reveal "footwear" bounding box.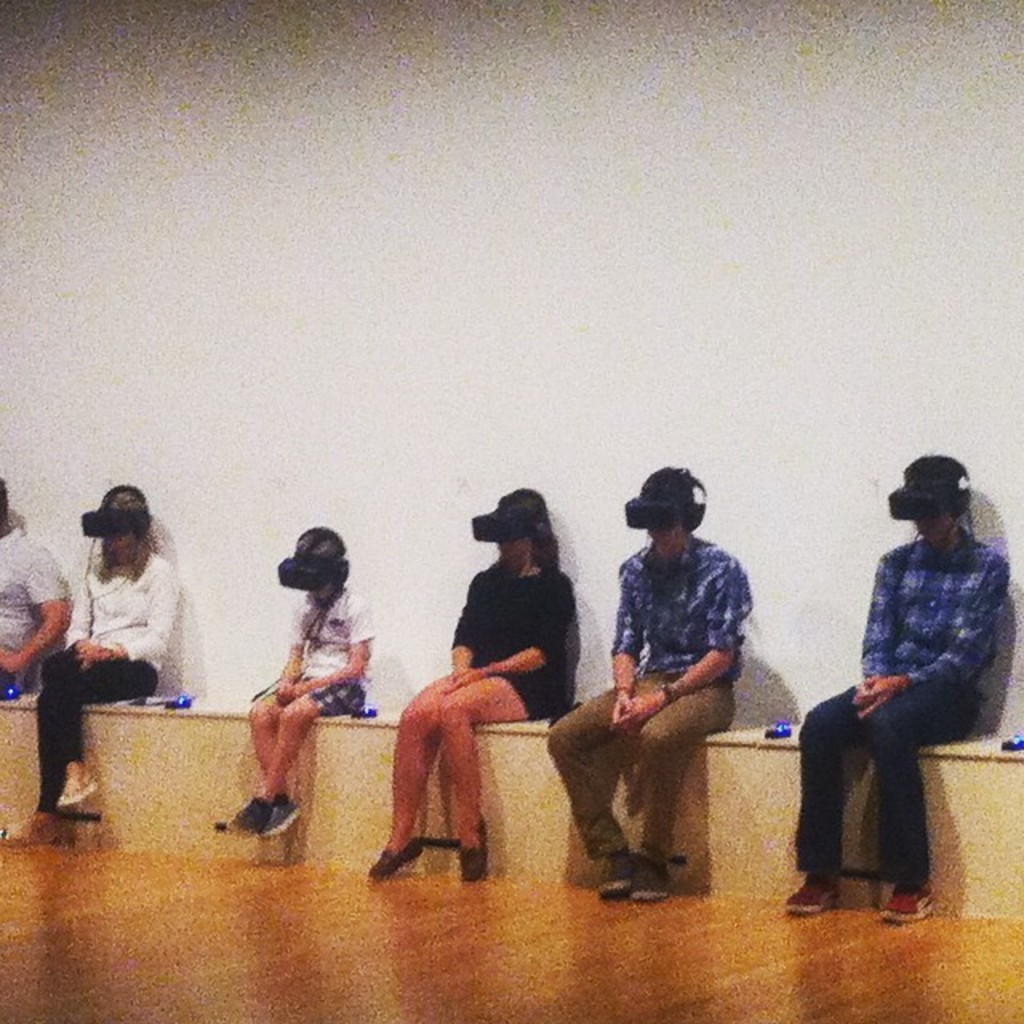
Revealed: pyautogui.locateOnScreen(629, 861, 674, 901).
